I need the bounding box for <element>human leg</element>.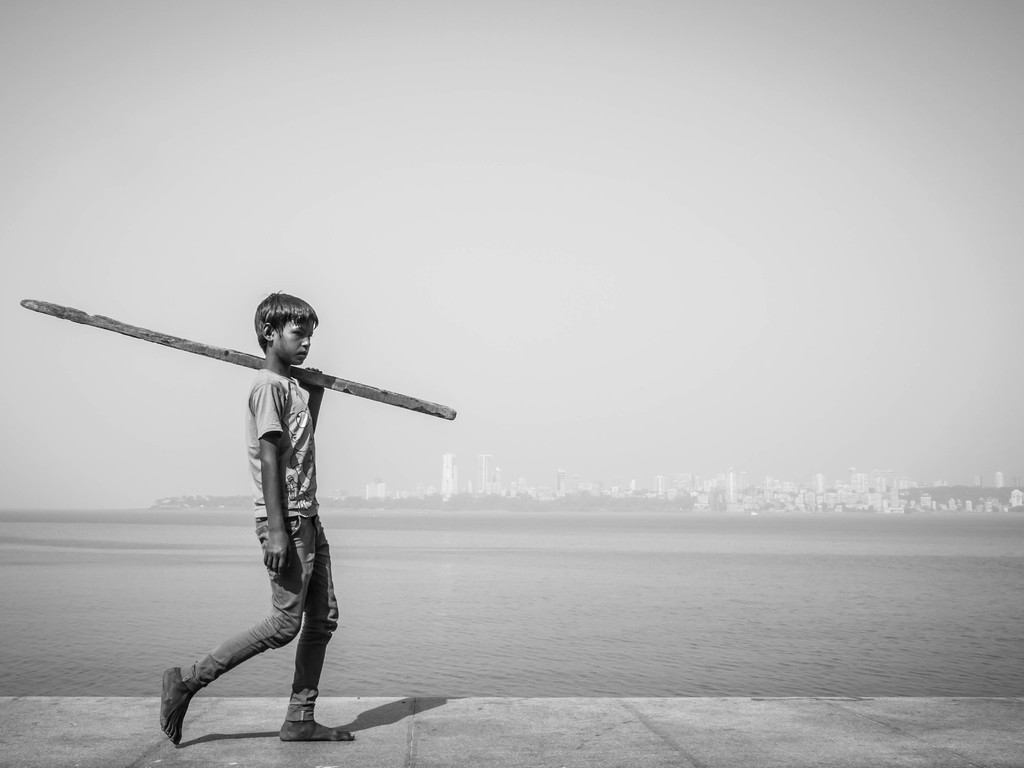
Here it is: x1=161, y1=500, x2=316, y2=749.
